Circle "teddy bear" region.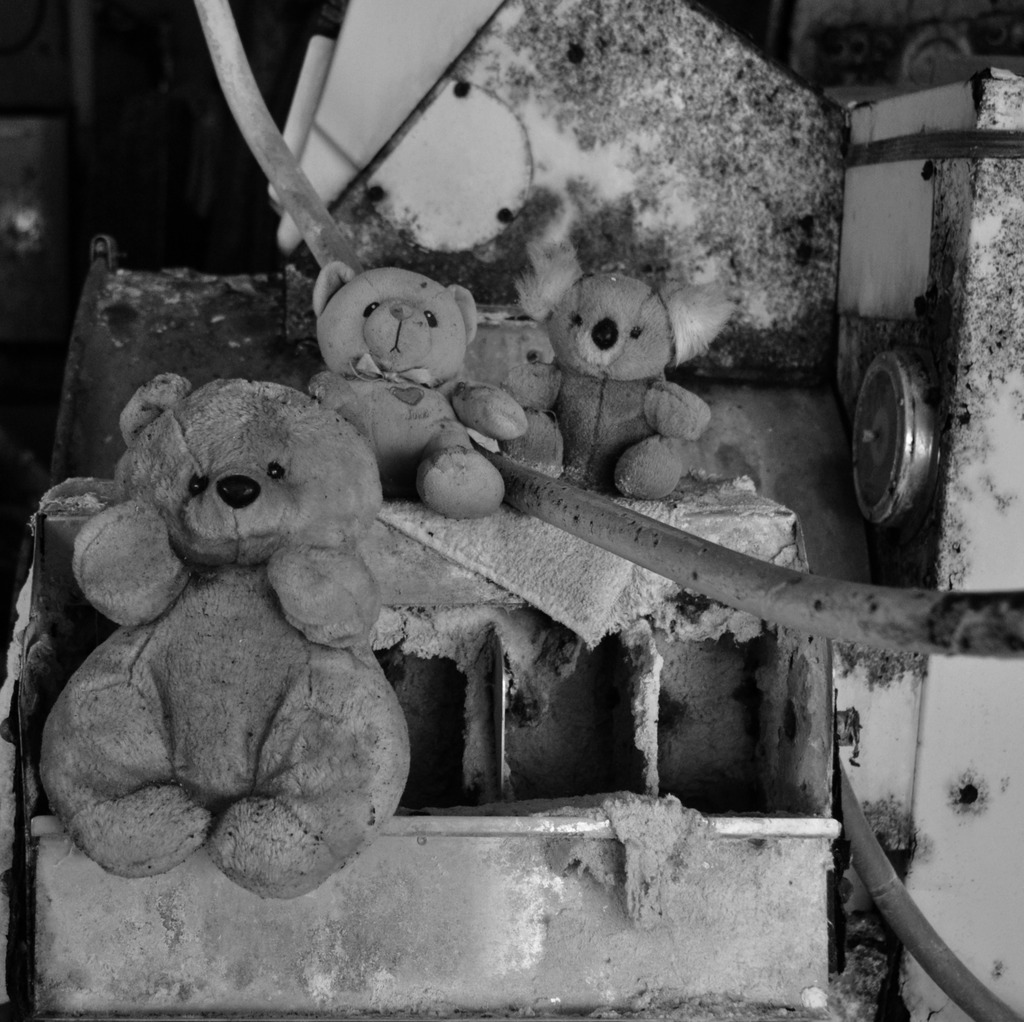
Region: locate(36, 378, 417, 896).
